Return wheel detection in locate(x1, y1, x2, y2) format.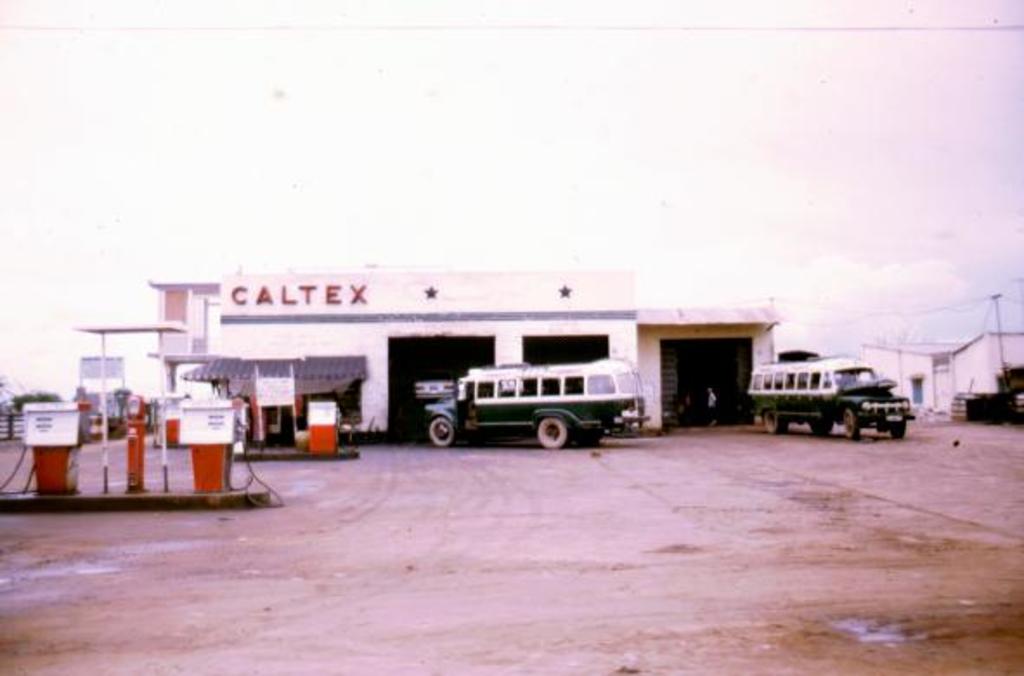
locate(846, 409, 861, 442).
